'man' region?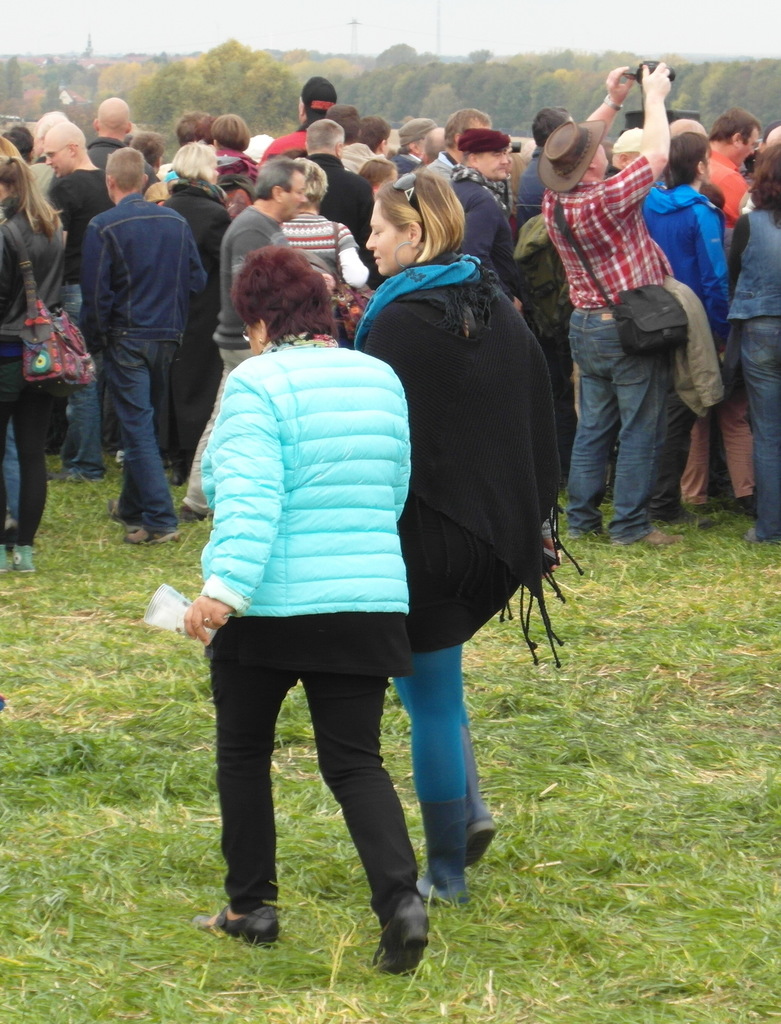
[173, 162, 328, 523]
